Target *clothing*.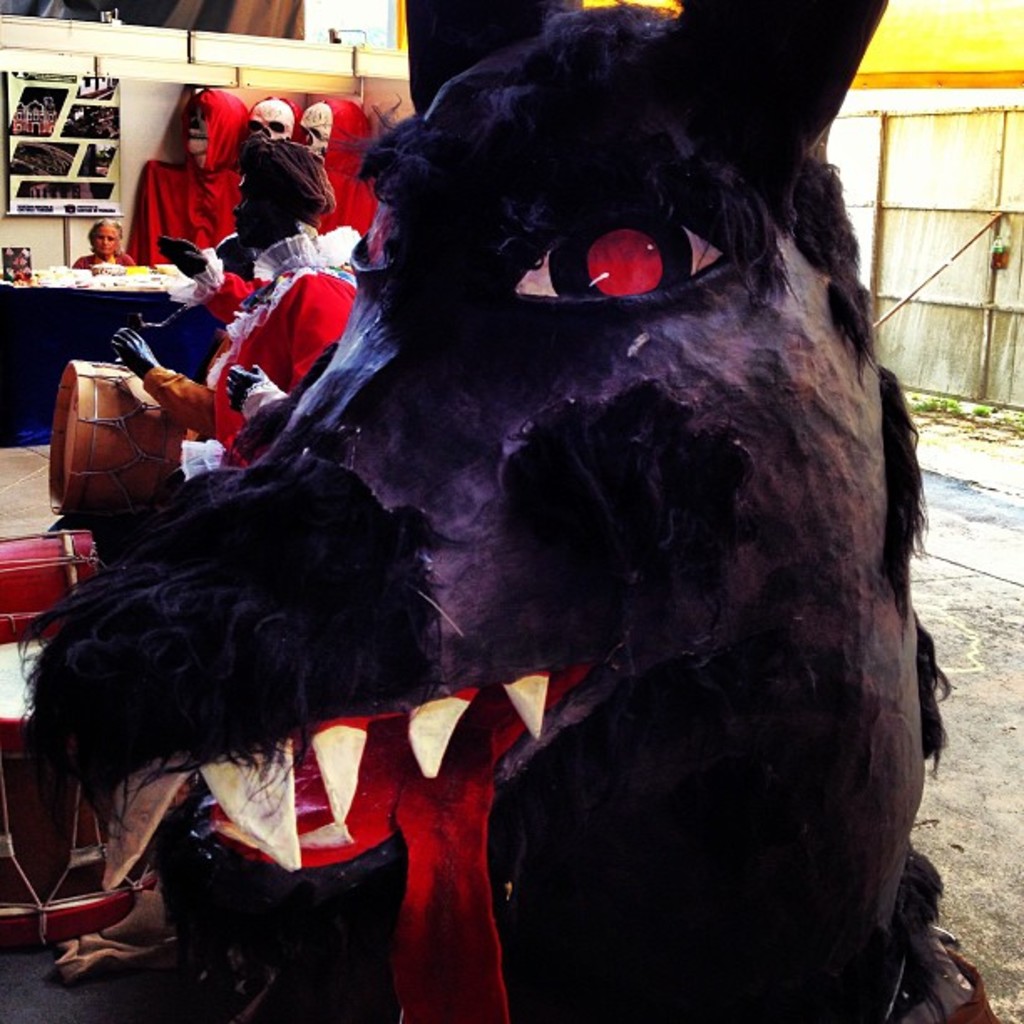
Target region: 310 92 380 236.
